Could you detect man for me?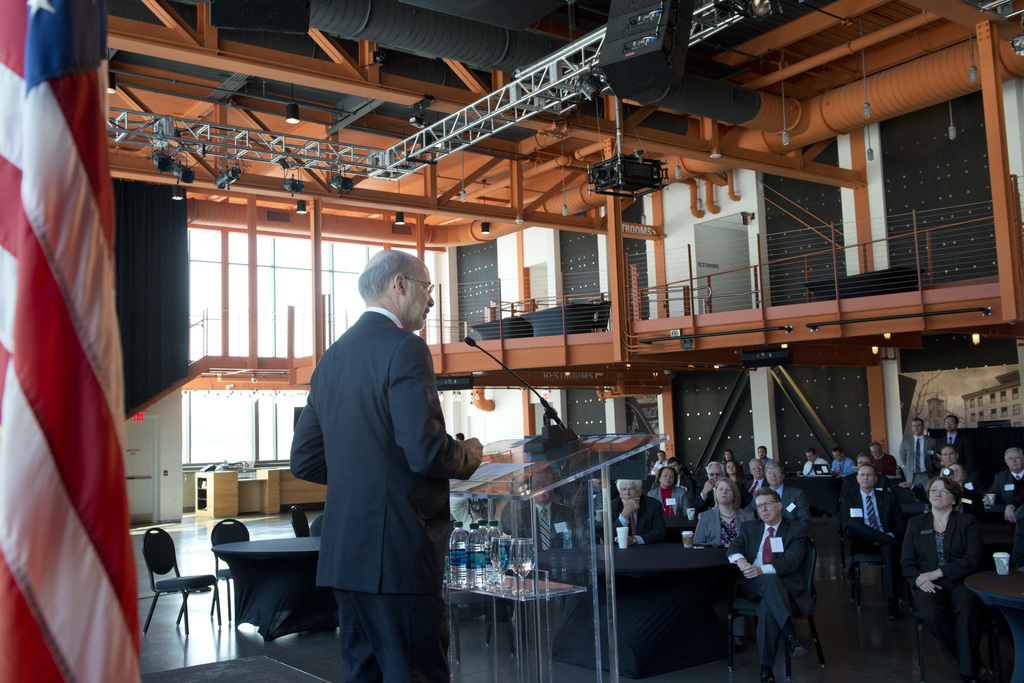
Detection result: left=726, top=488, right=838, bottom=675.
